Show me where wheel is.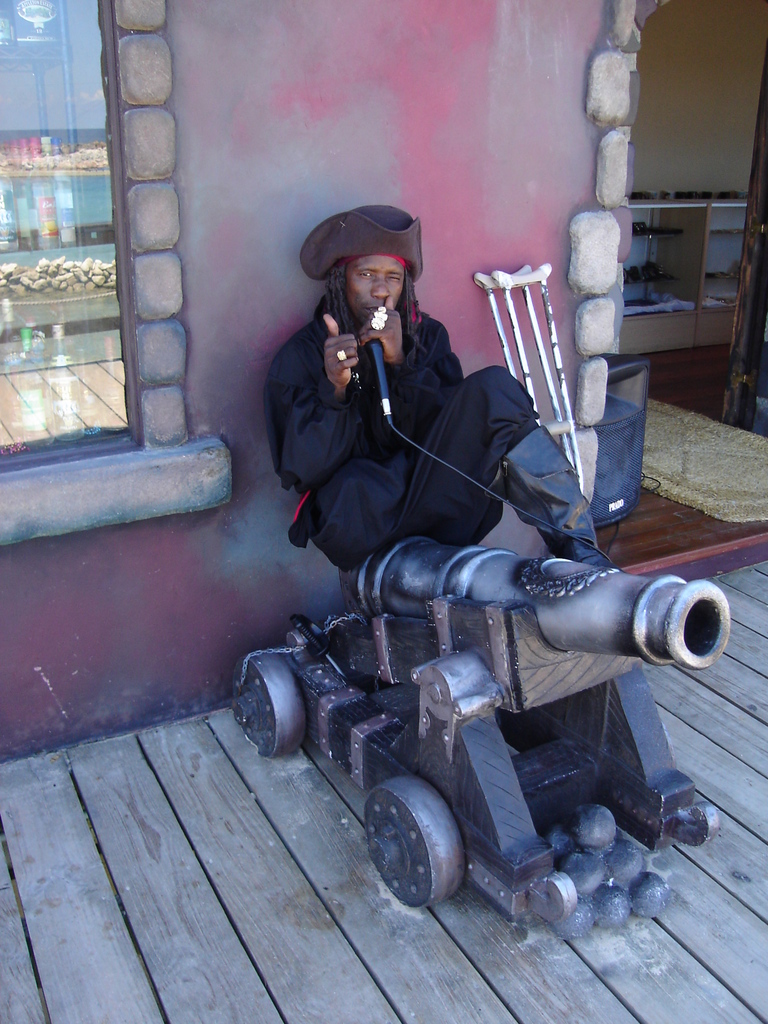
wheel is at region(228, 653, 310, 758).
